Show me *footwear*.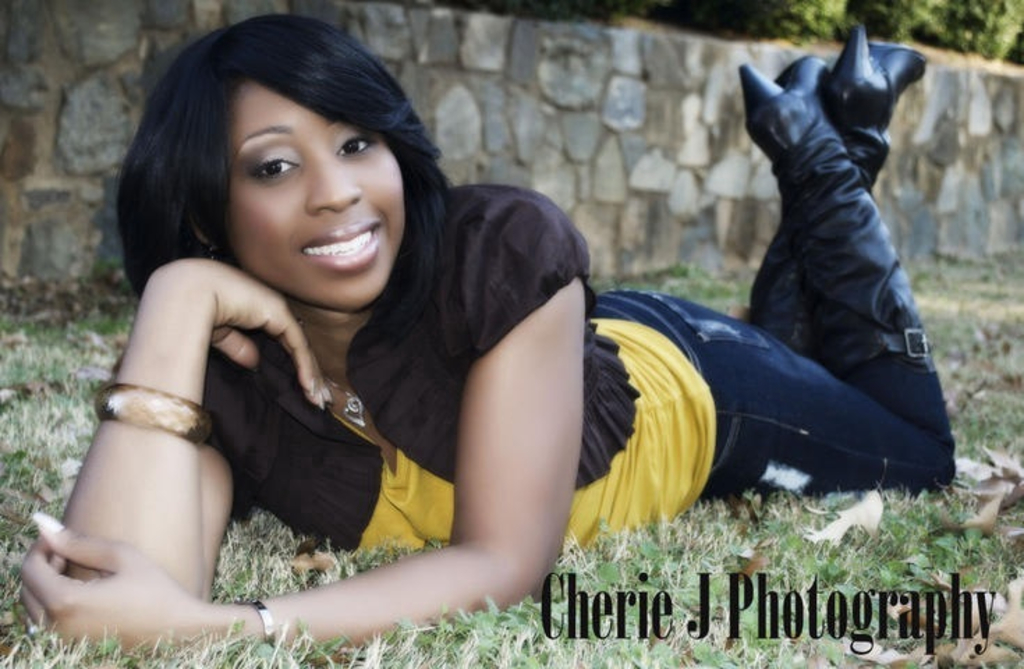
*footwear* is here: <region>825, 13, 935, 152</region>.
